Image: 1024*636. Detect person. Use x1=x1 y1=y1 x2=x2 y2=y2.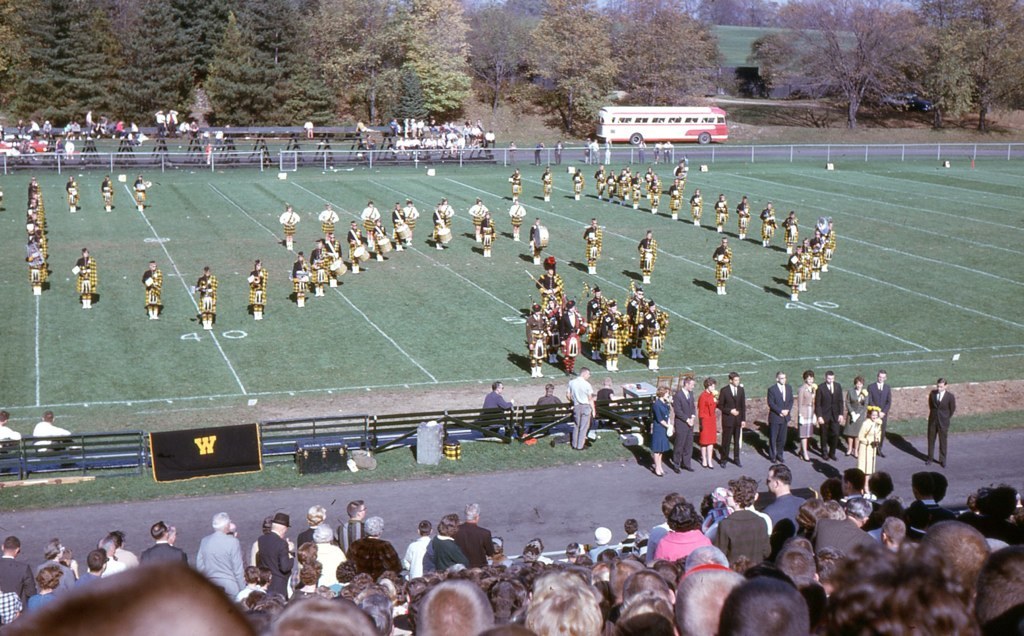
x1=404 y1=198 x2=419 y2=241.
